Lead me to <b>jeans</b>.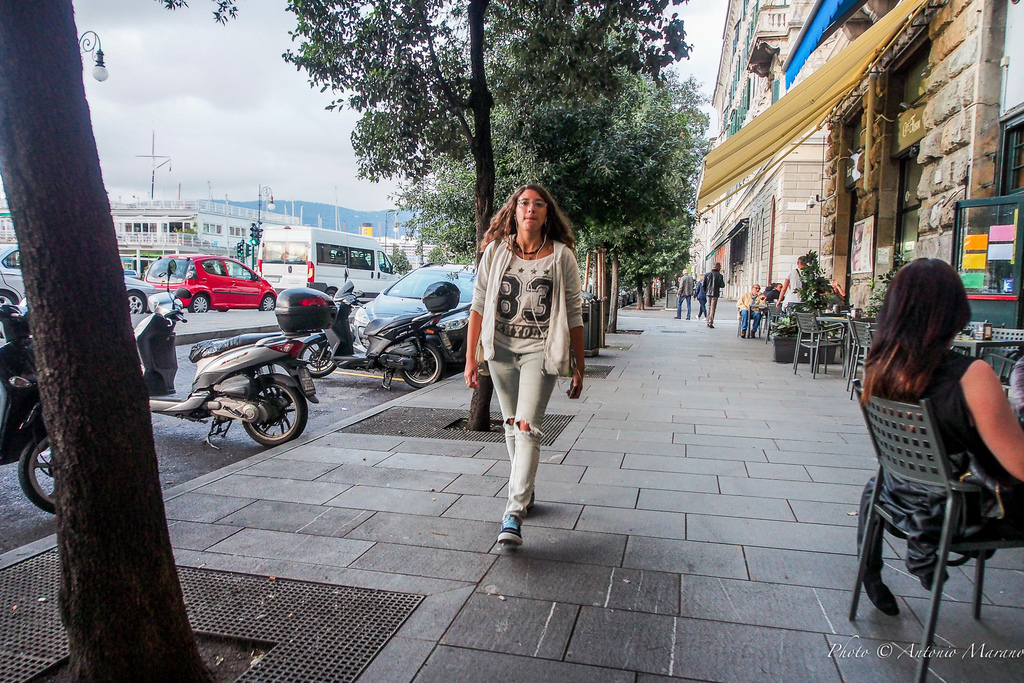
Lead to [left=676, top=292, right=690, bottom=320].
